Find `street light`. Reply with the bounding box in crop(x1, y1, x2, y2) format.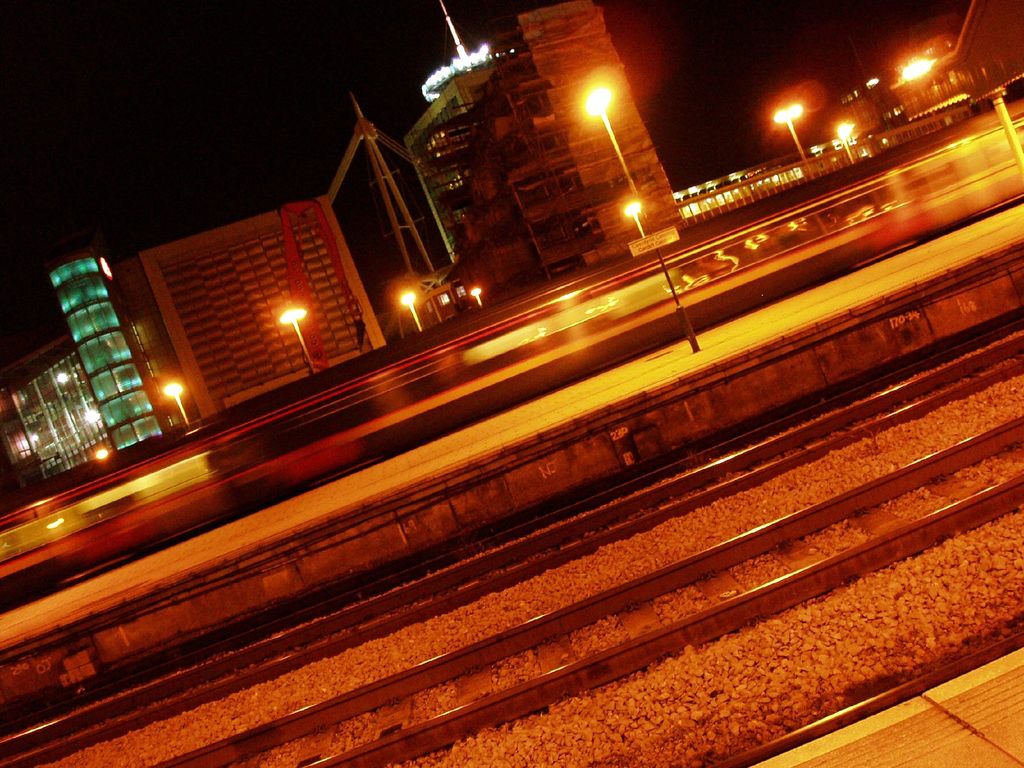
crop(771, 100, 816, 178).
